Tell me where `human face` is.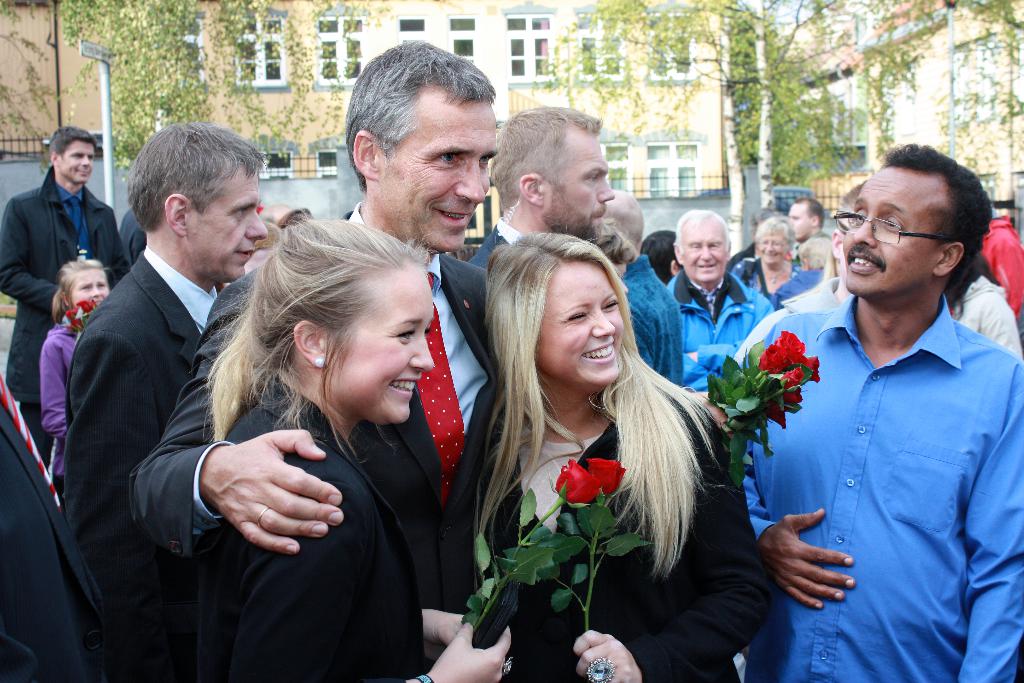
`human face` is at 683, 220, 726, 282.
